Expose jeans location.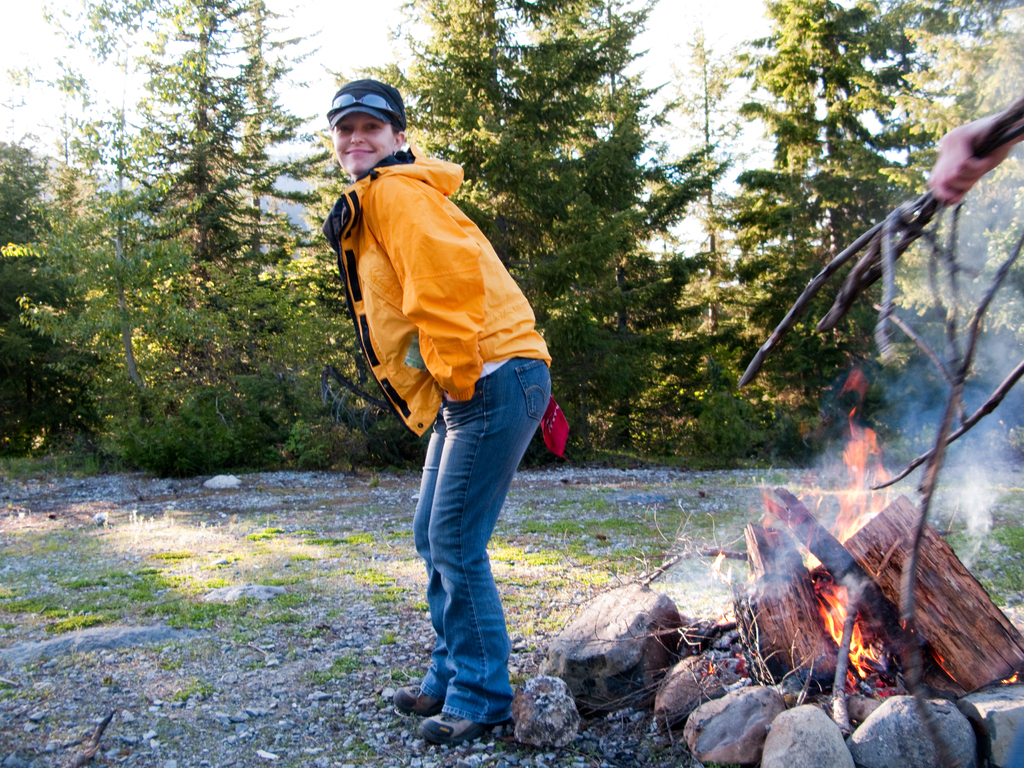
Exposed at region(389, 358, 548, 749).
